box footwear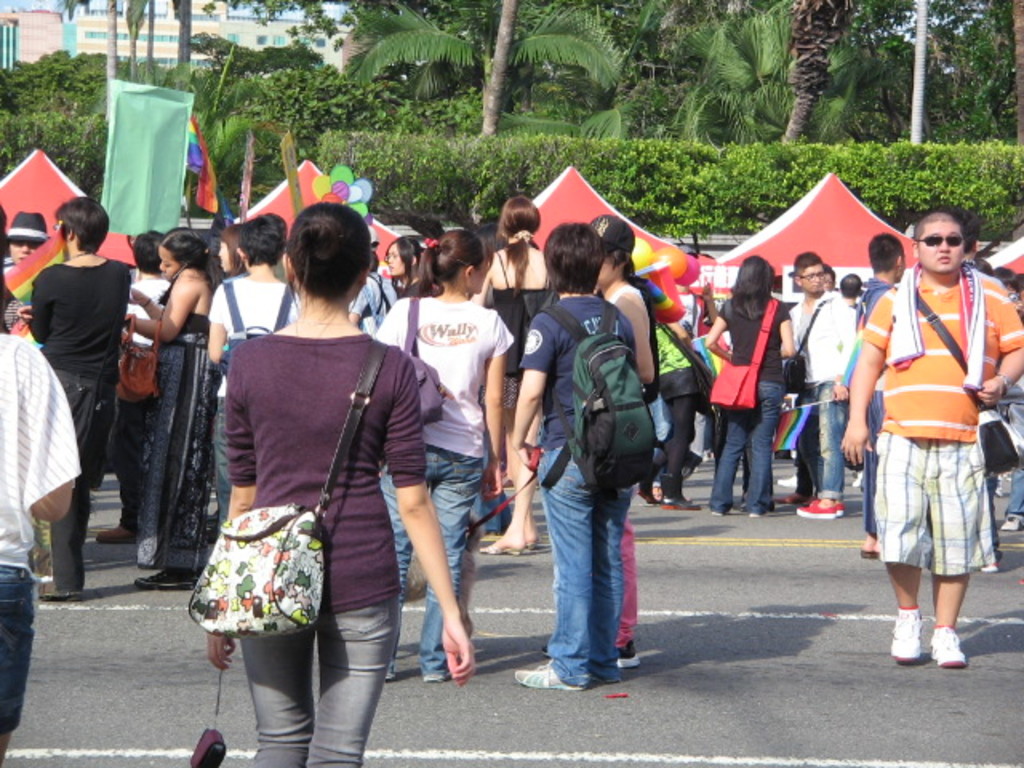
detection(136, 563, 195, 590)
